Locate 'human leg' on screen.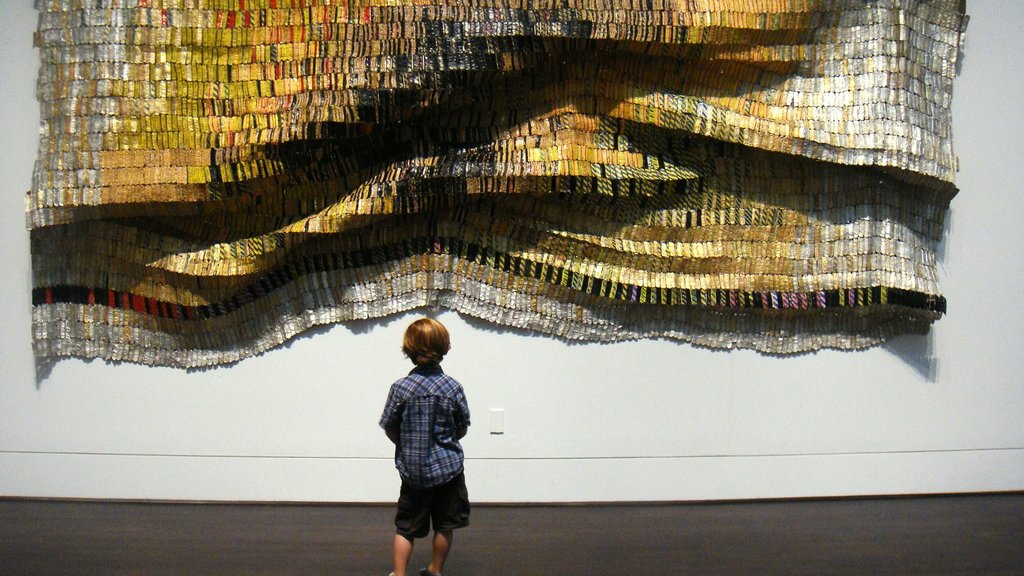
On screen at BBox(420, 471, 464, 575).
